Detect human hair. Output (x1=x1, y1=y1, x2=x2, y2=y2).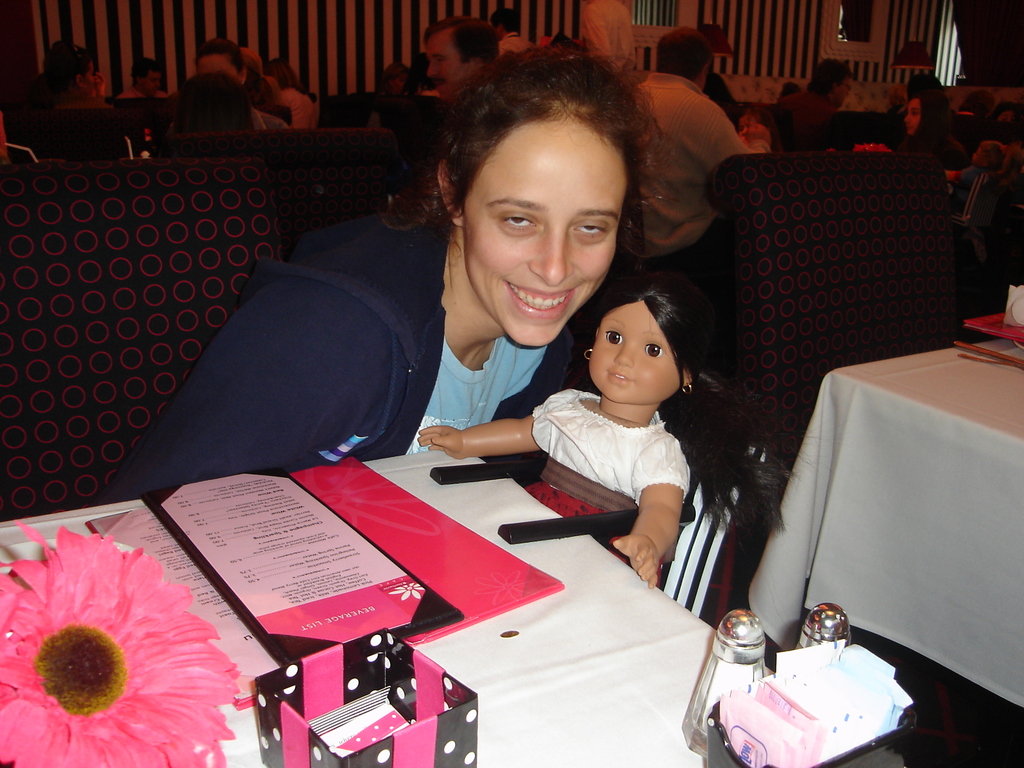
(x1=652, y1=24, x2=716, y2=81).
